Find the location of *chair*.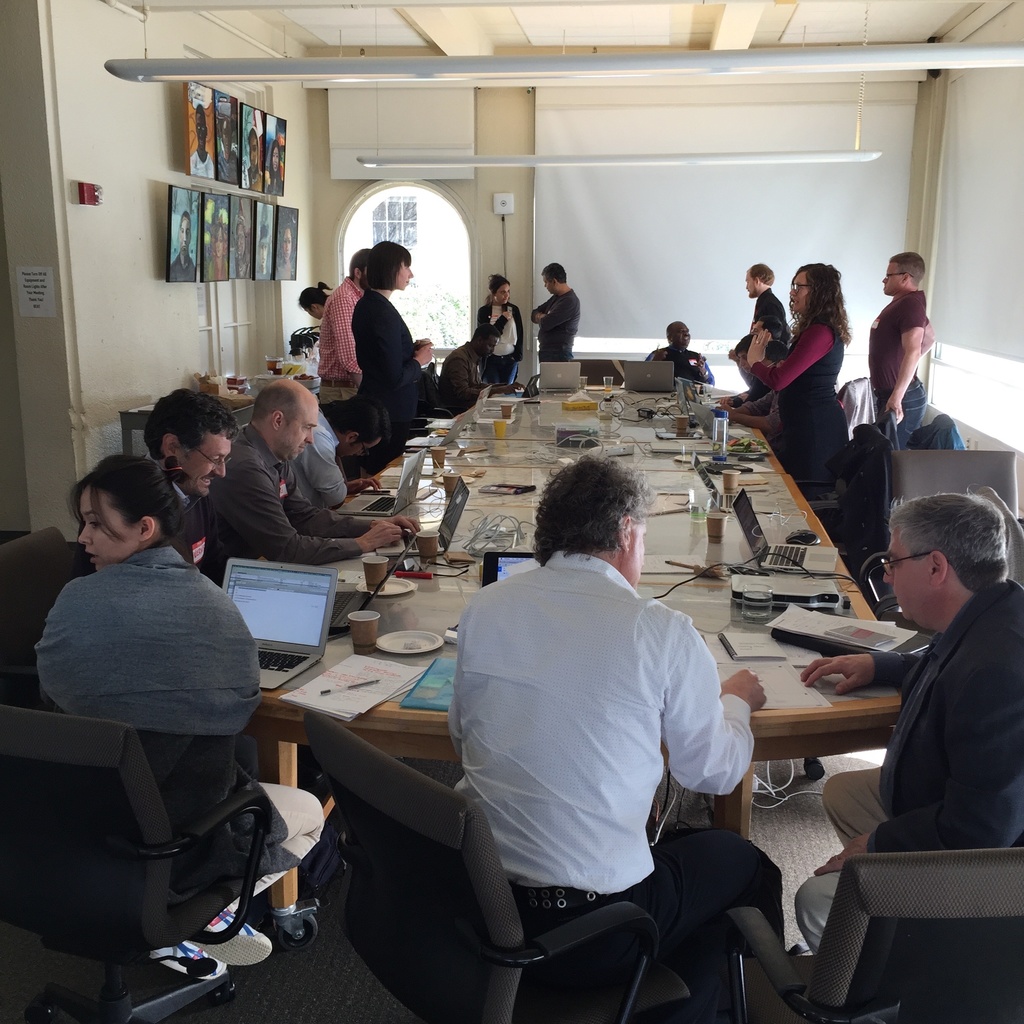
Location: bbox=[808, 417, 898, 617].
